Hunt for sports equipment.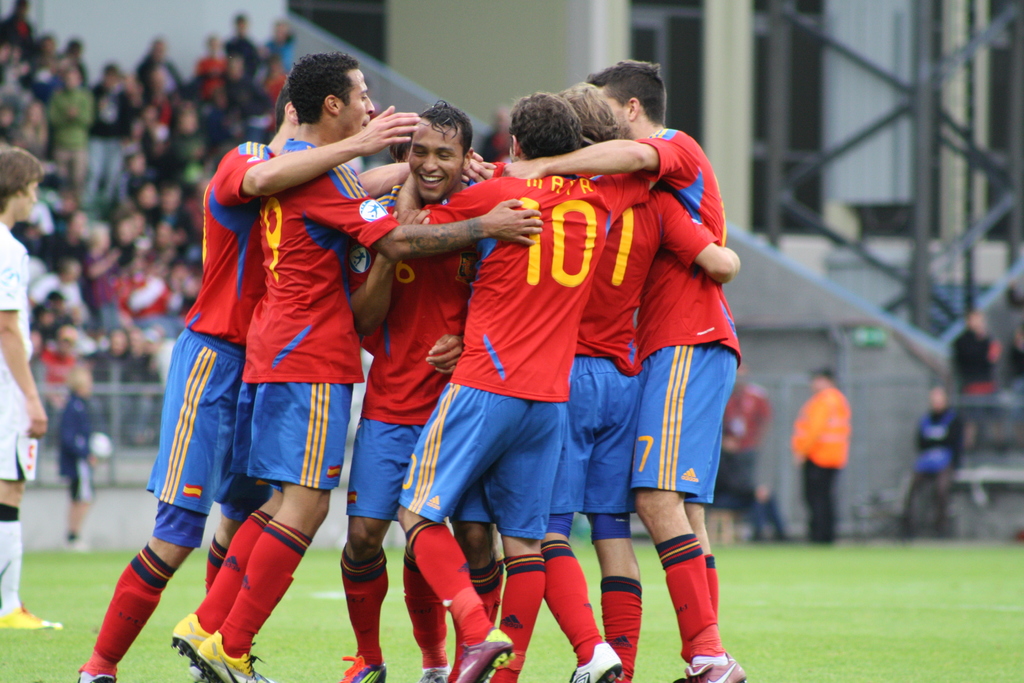
Hunted down at box(454, 627, 514, 682).
